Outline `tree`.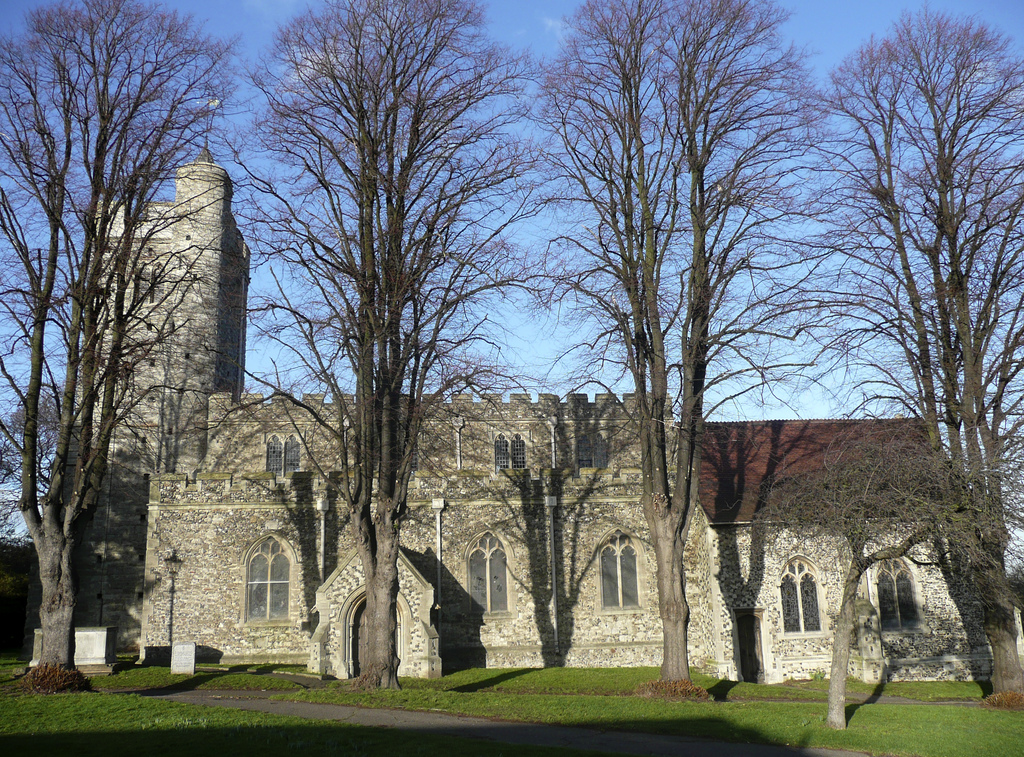
Outline: <bbox>254, 0, 486, 705</bbox>.
